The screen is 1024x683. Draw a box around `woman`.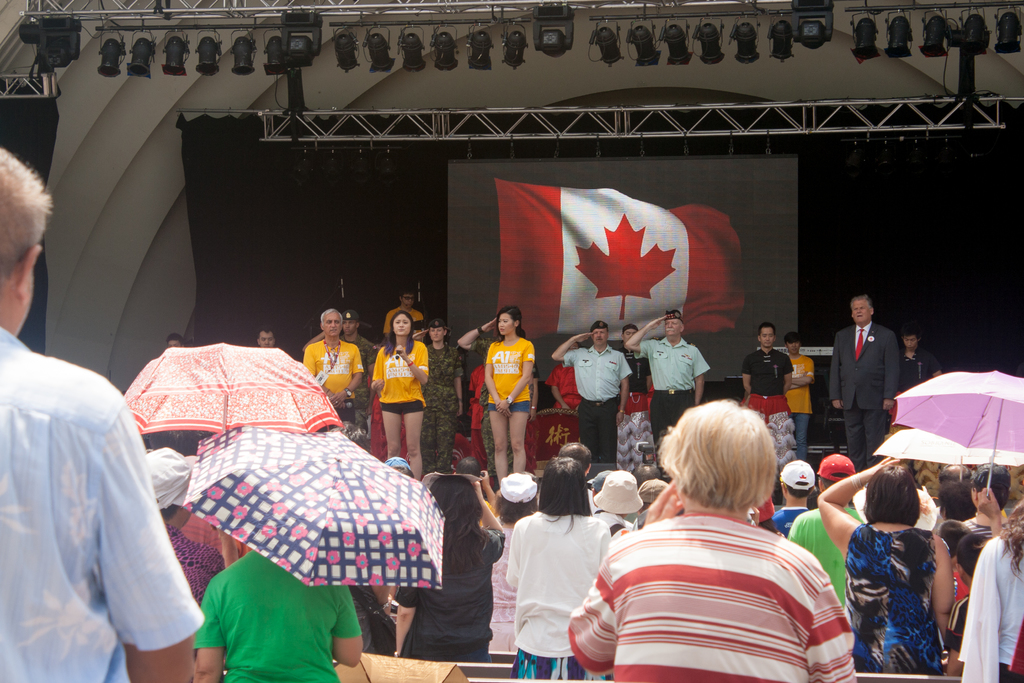
detection(504, 458, 612, 675).
